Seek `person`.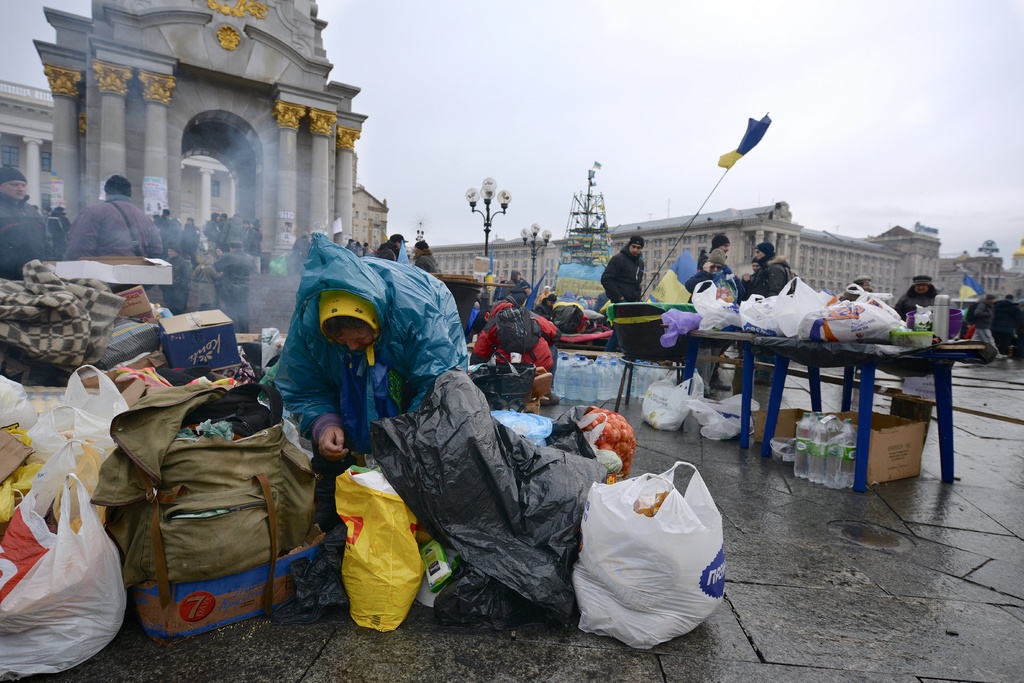
189 251 234 306.
